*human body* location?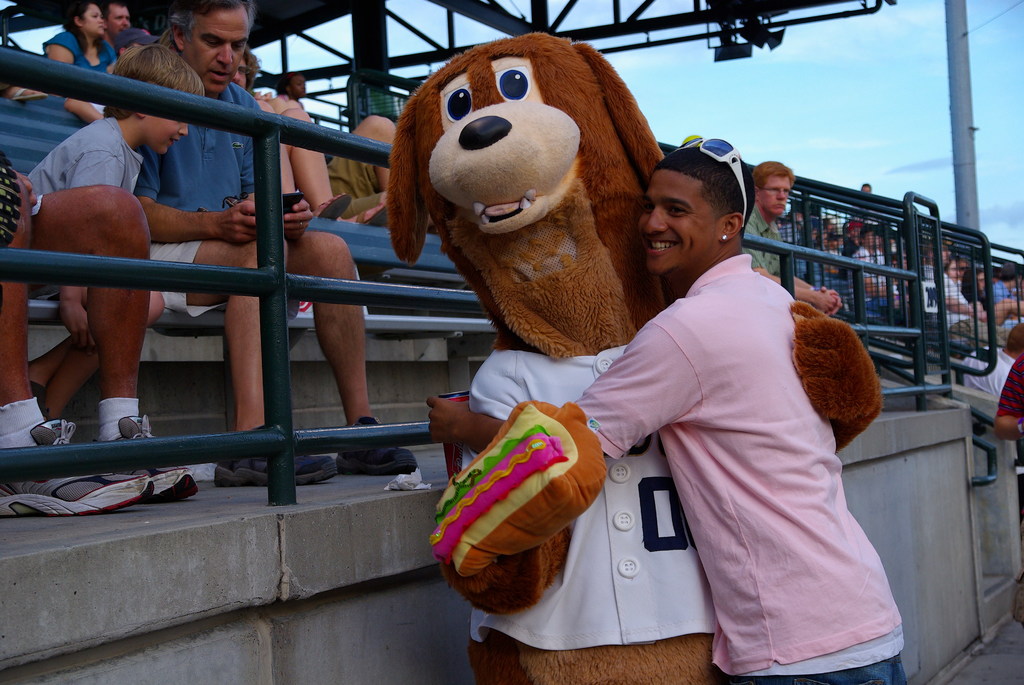
(479, 128, 896, 677)
